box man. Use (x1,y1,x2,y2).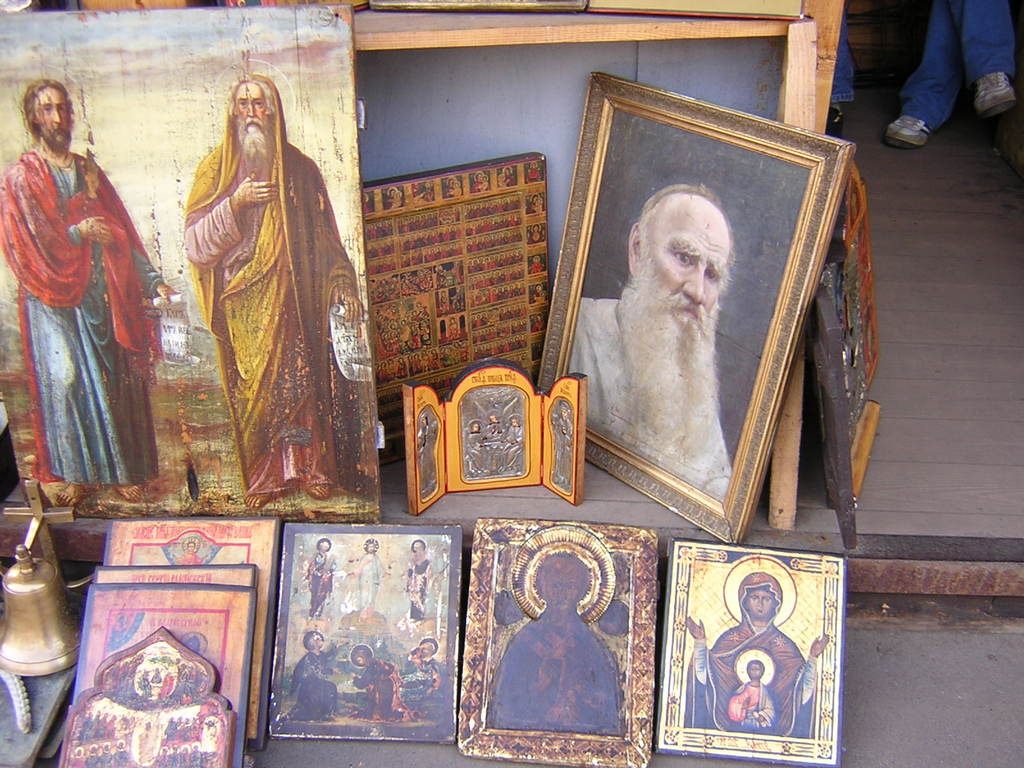
(0,79,177,509).
